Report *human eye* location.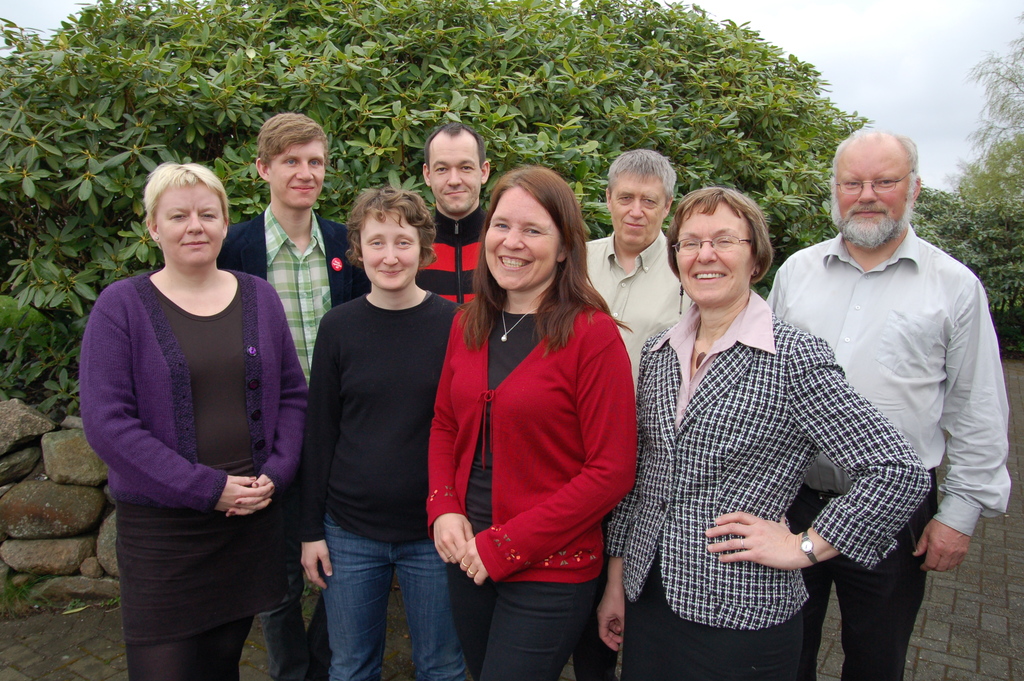
Report: rect(161, 210, 190, 226).
